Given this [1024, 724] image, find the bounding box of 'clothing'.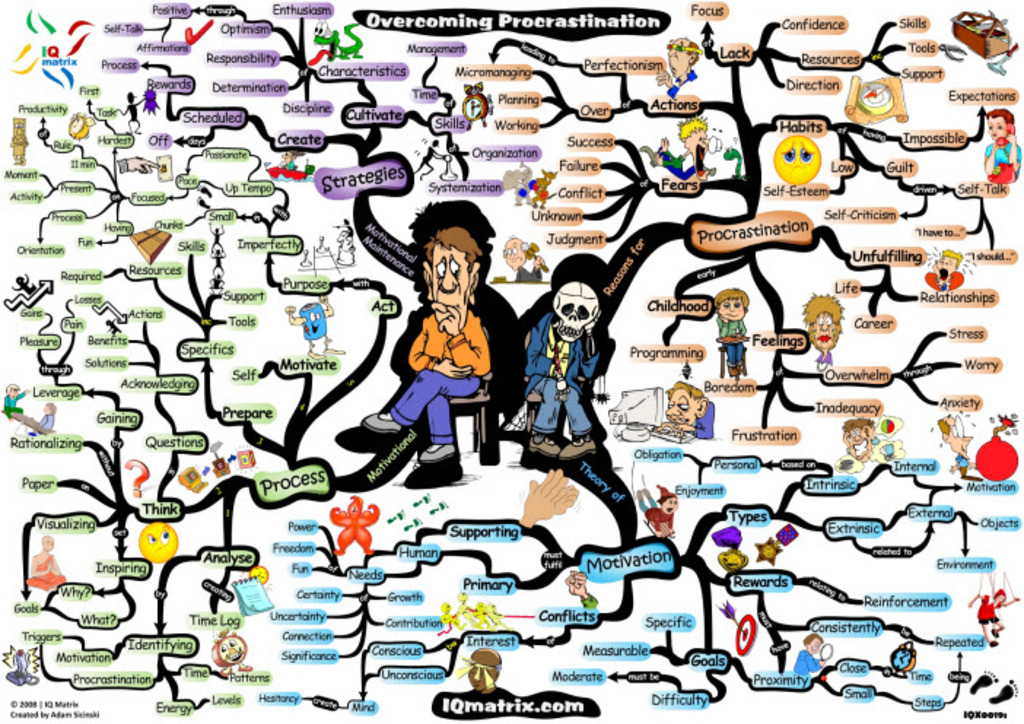
box(525, 312, 604, 434).
